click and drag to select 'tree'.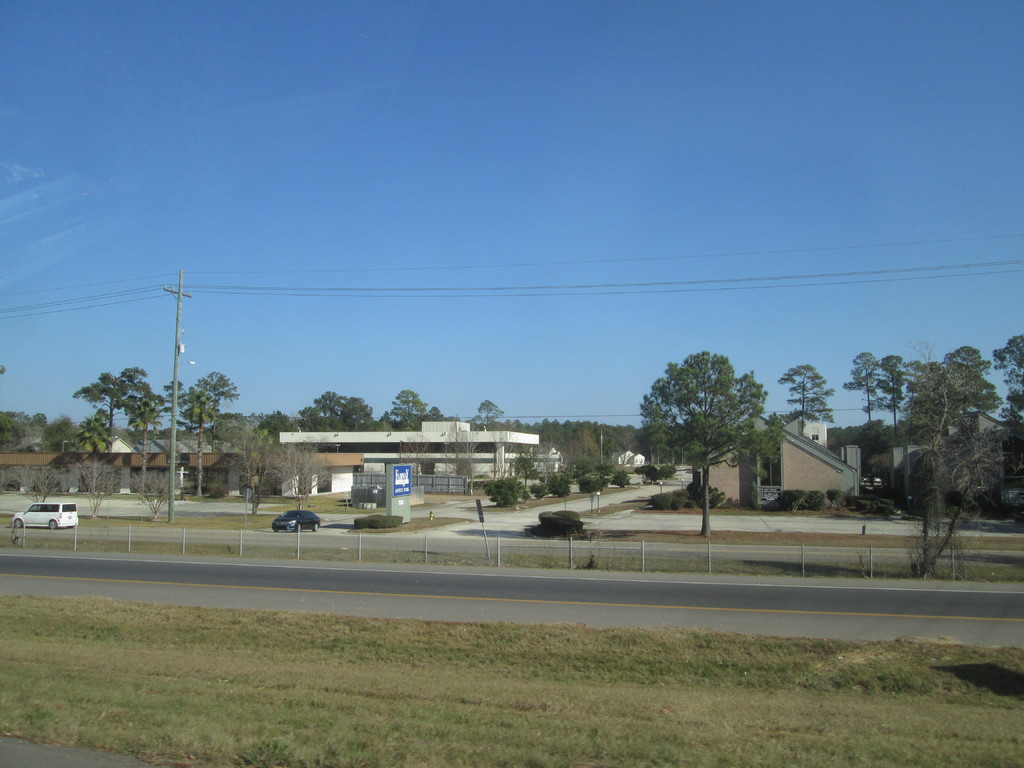
Selection: left=77, top=413, right=115, bottom=458.
